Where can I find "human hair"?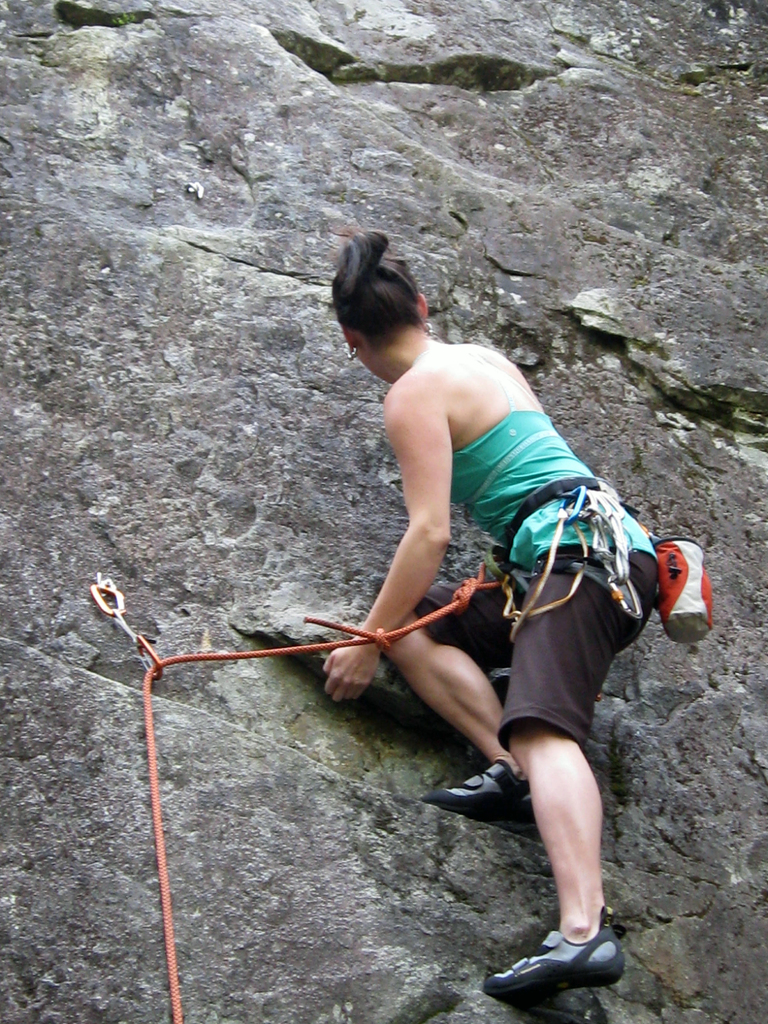
You can find it at bbox(332, 243, 440, 353).
